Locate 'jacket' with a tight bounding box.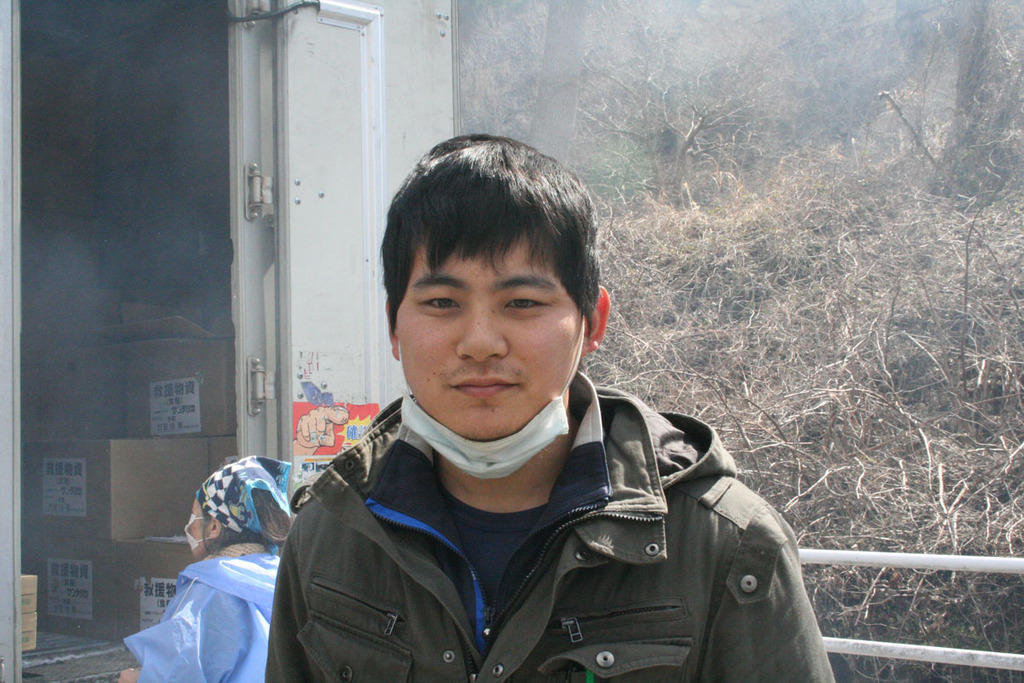
select_region(226, 330, 820, 682).
